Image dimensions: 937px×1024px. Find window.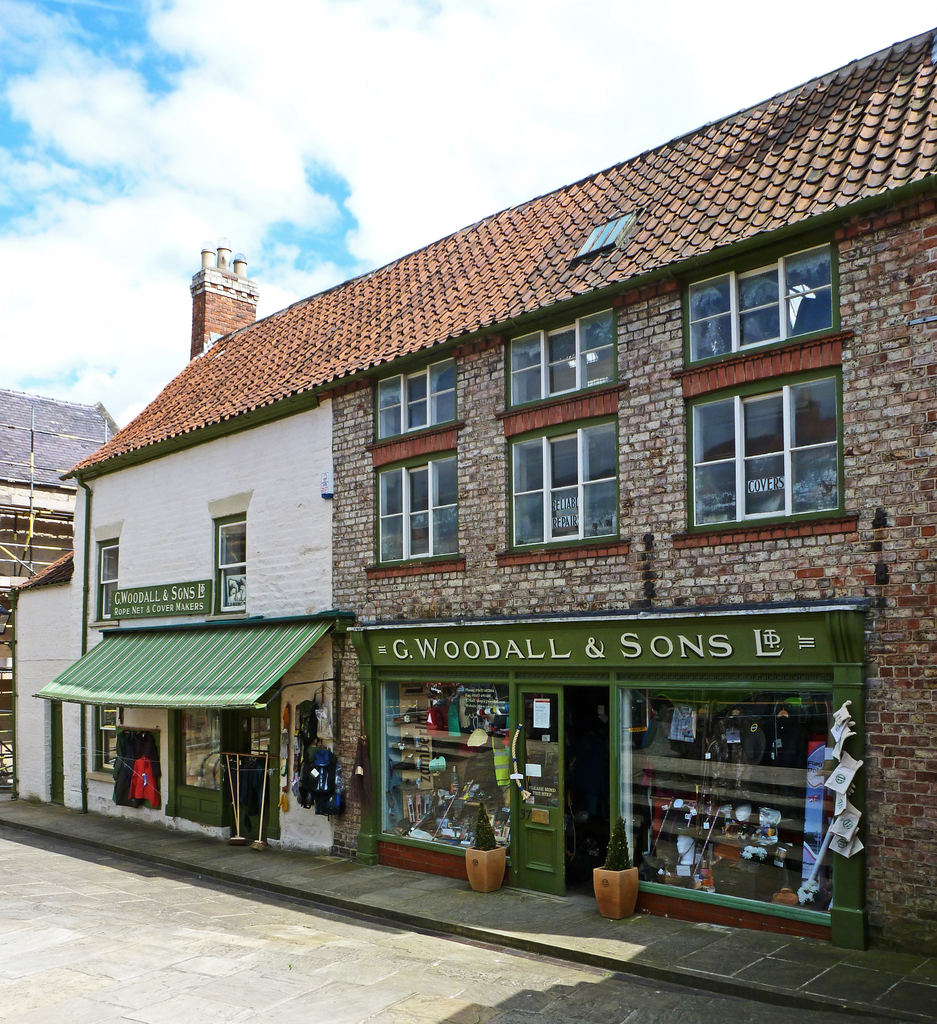
90,532,118,628.
